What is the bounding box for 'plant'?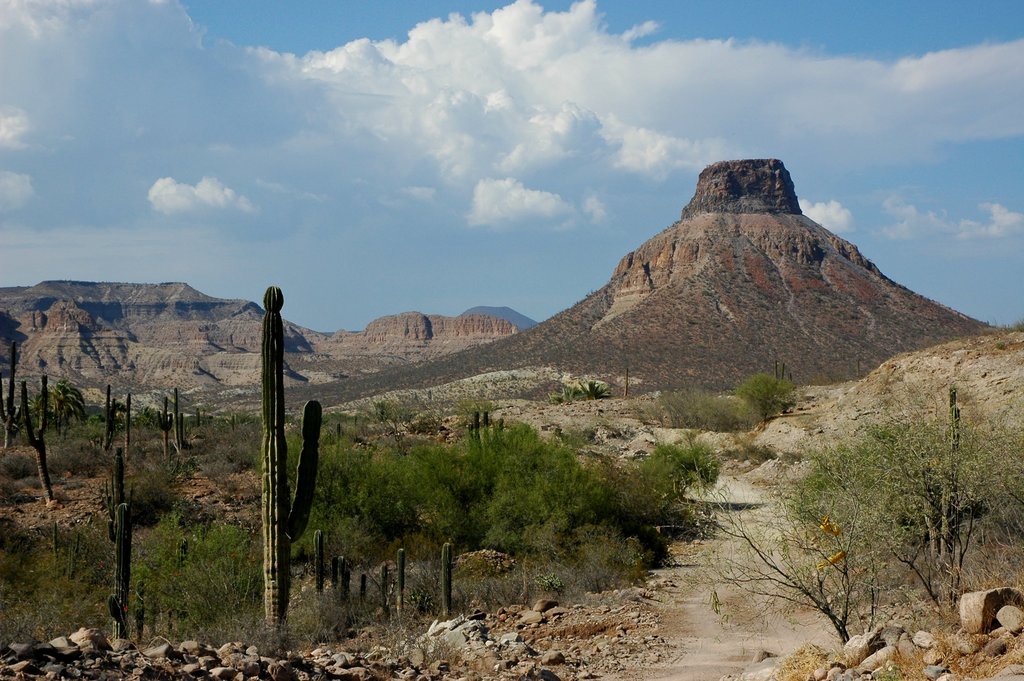
BBox(232, 266, 319, 619).
